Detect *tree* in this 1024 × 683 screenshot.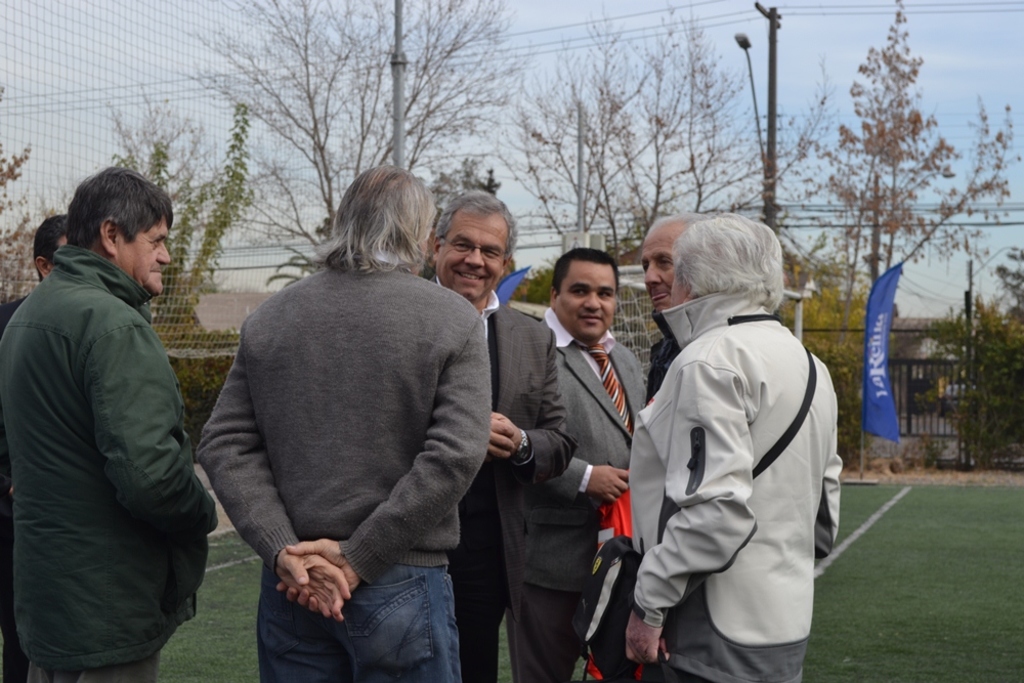
Detection: [x1=0, y1=85, x2=59, y2=306].
